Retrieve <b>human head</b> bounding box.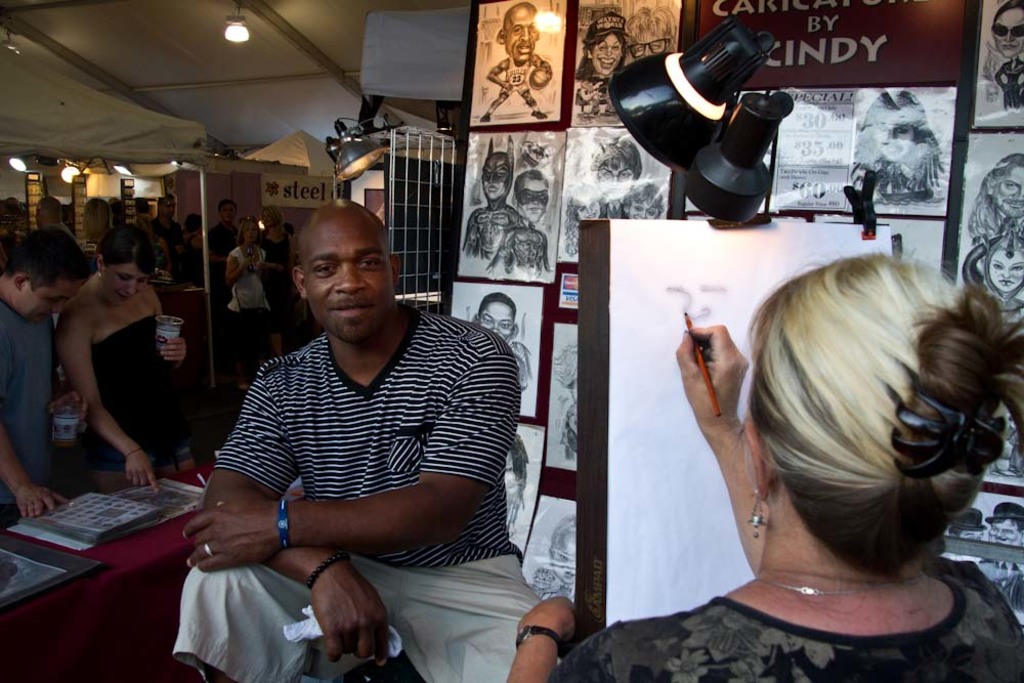
Bounding box: {"left": 475, "top": 299, "right": 525, "bottom": 349}.
